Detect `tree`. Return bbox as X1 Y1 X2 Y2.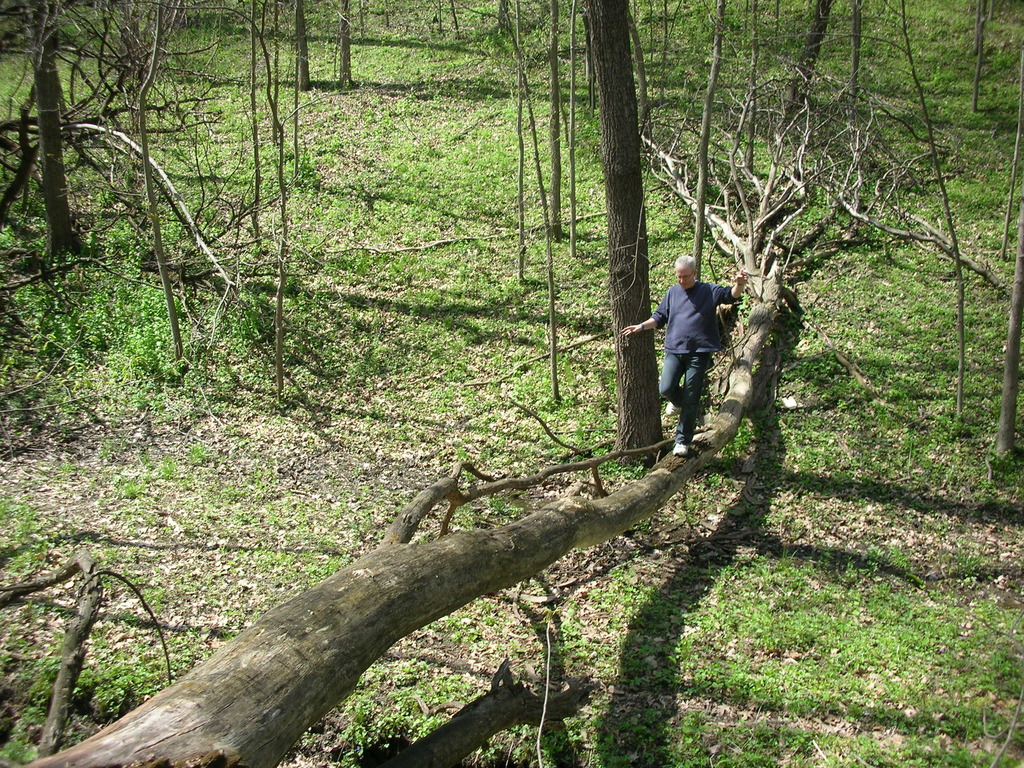
577 0 664 468.
